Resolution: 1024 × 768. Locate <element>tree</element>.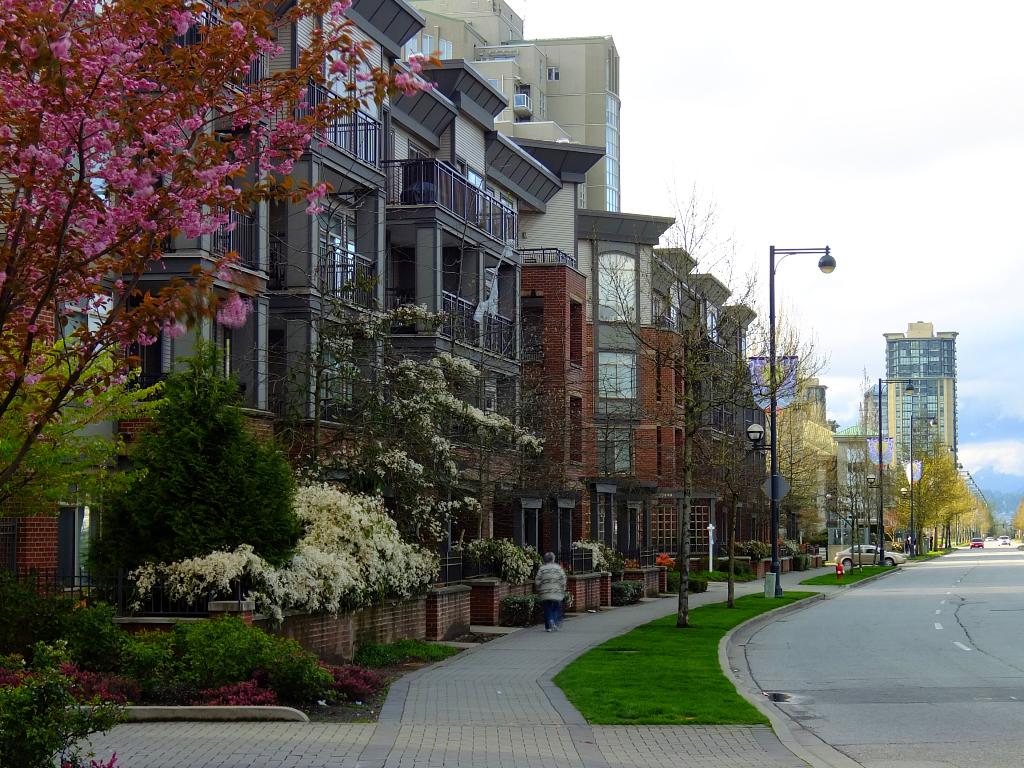
959, 495, 1002, 555.
